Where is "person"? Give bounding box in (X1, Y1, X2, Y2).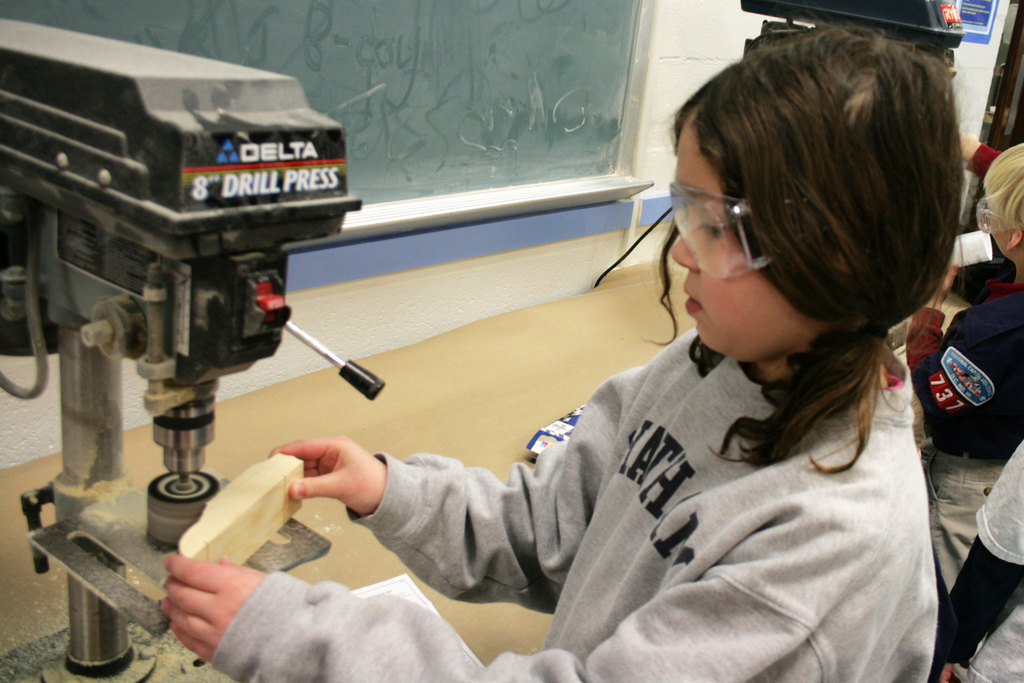
(153, 24, 1008, 680).
